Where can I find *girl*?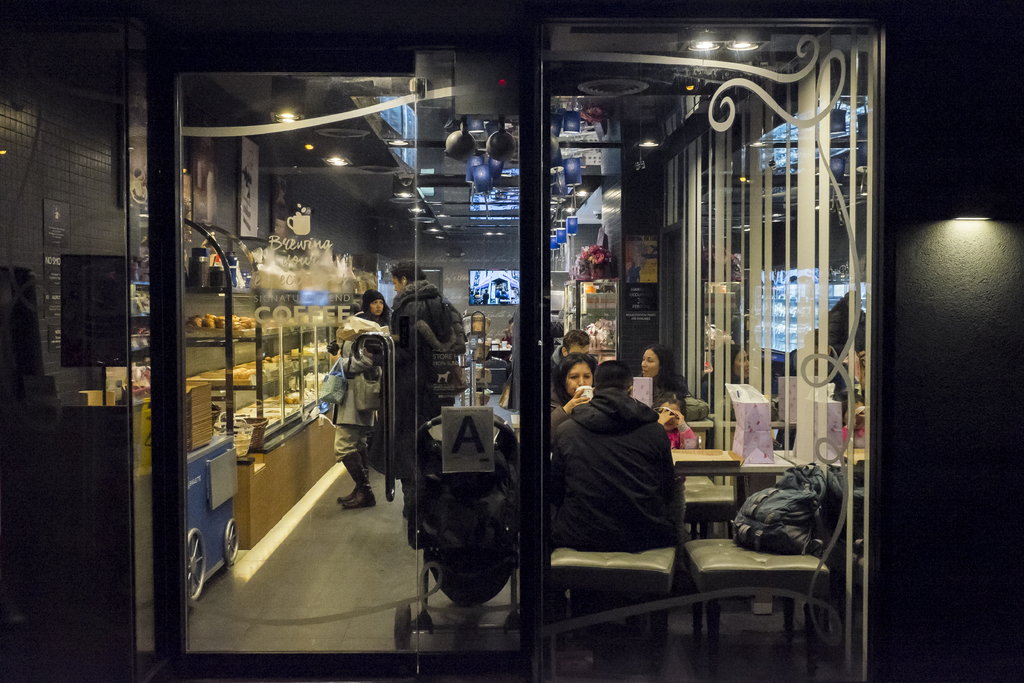
You can find it at [left=657, top=395, right=703, bottom=449].
